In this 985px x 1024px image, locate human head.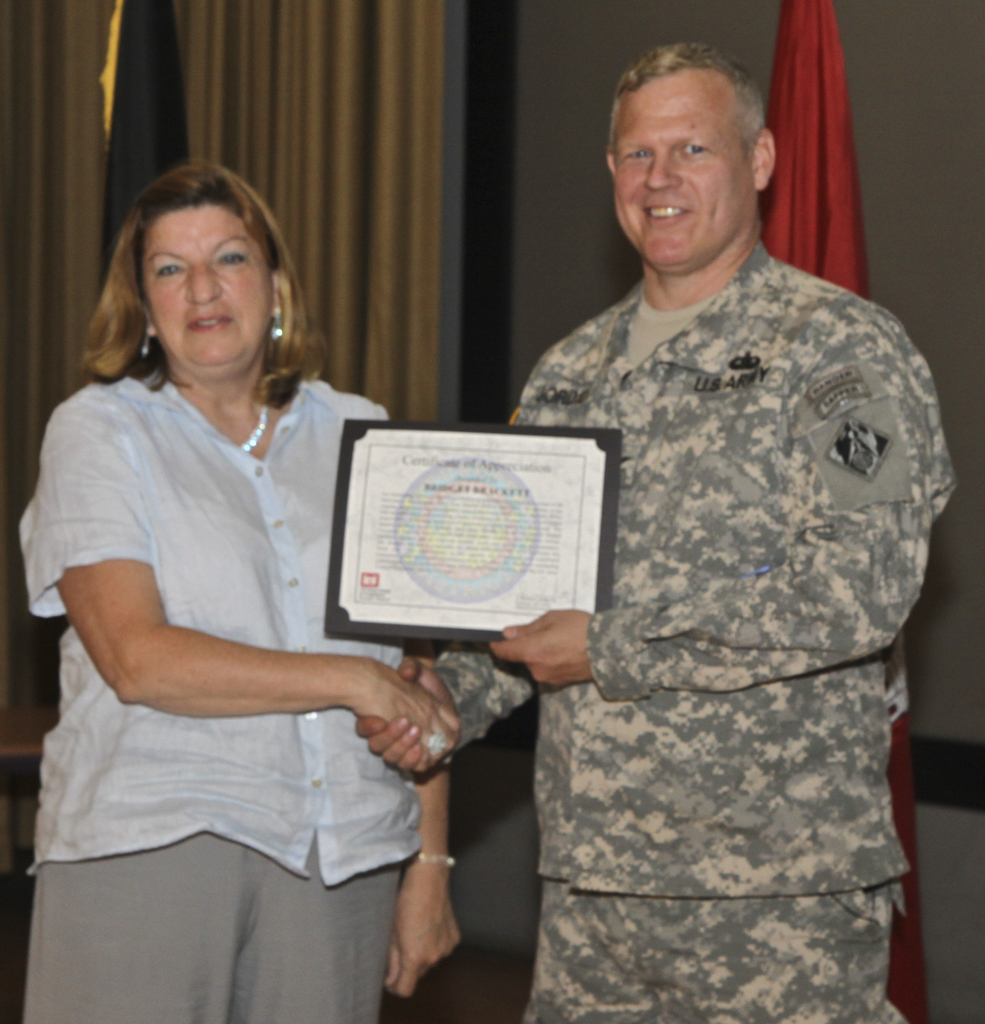
Bounding box: [x1=95, y1=148, x2=308, y2=389].
